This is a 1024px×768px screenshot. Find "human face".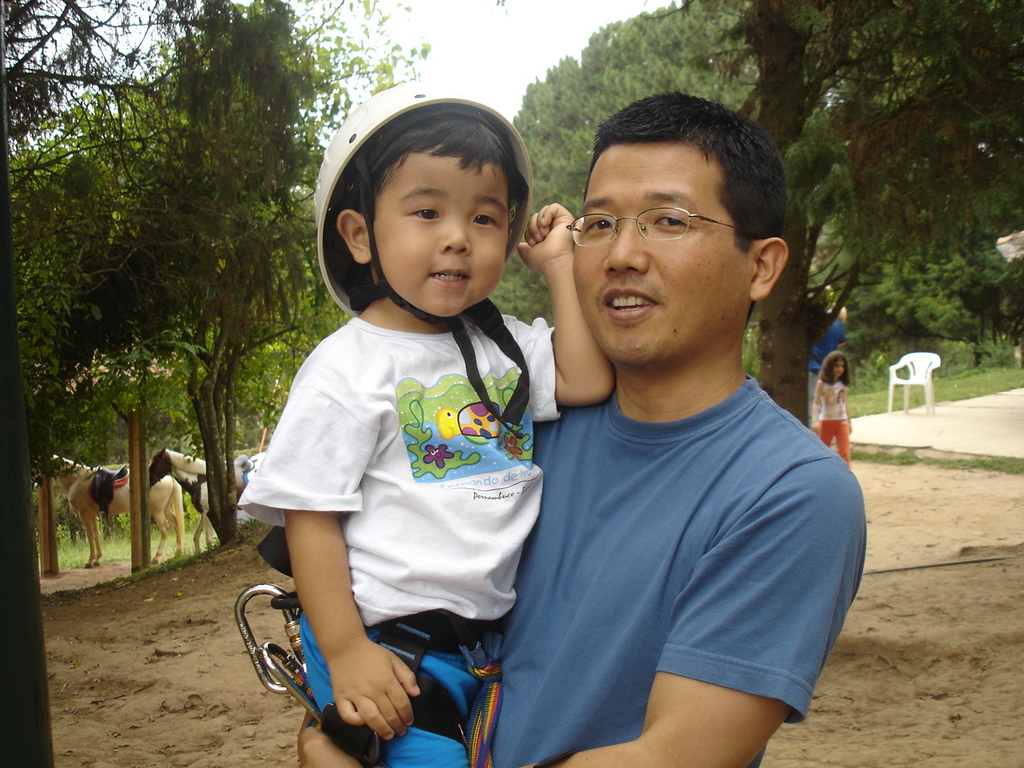
Bounding box: l=370, t=154, r=514, b=320.
